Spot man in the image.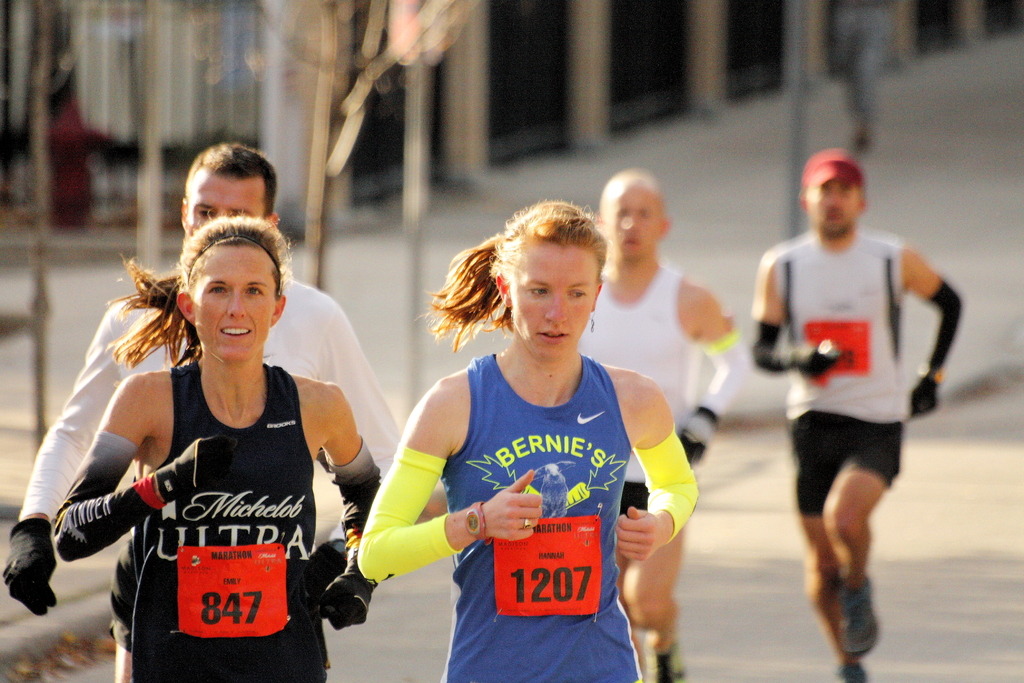
man found at bbox(750, 156, 961, 645).
